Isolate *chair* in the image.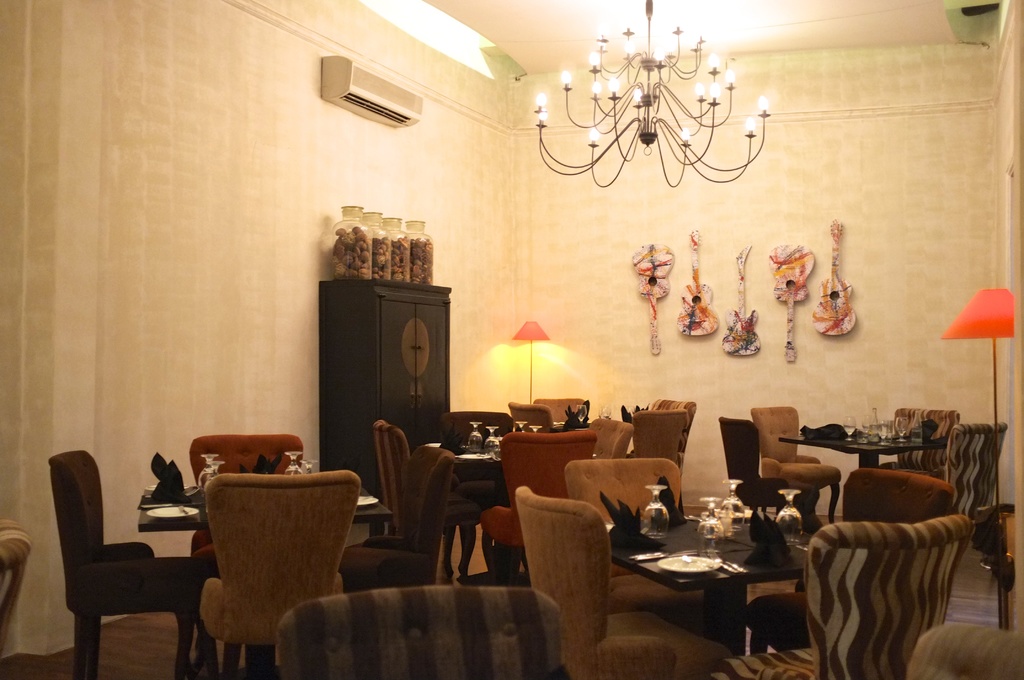
Isolated region: pyautogui.locateOnScreen(514, 488, 676, 679).
